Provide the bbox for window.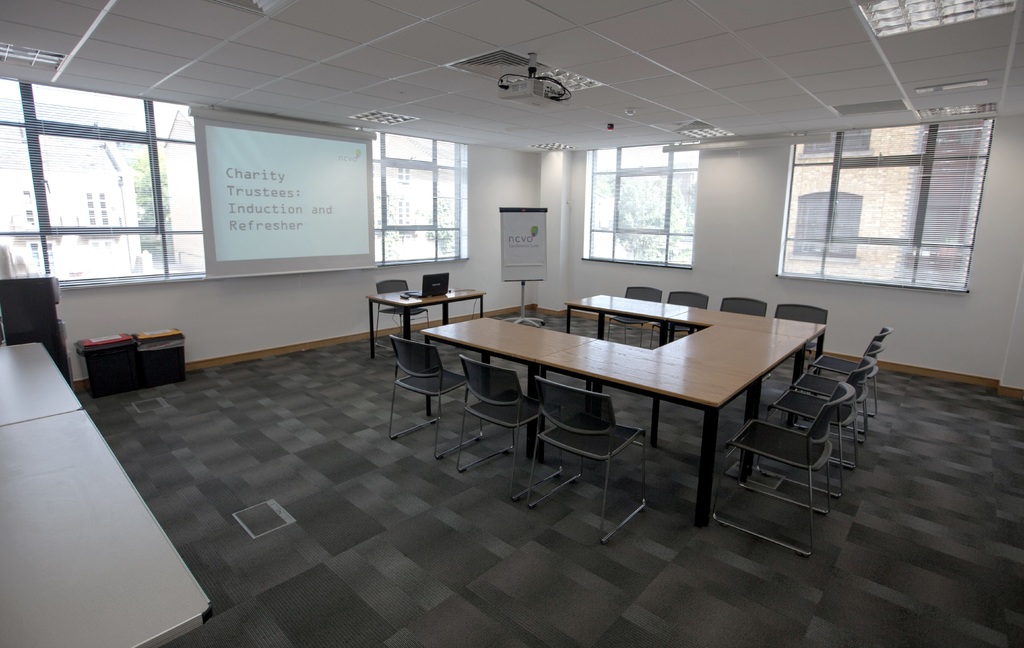
box=[579, 143, 699, 270].
